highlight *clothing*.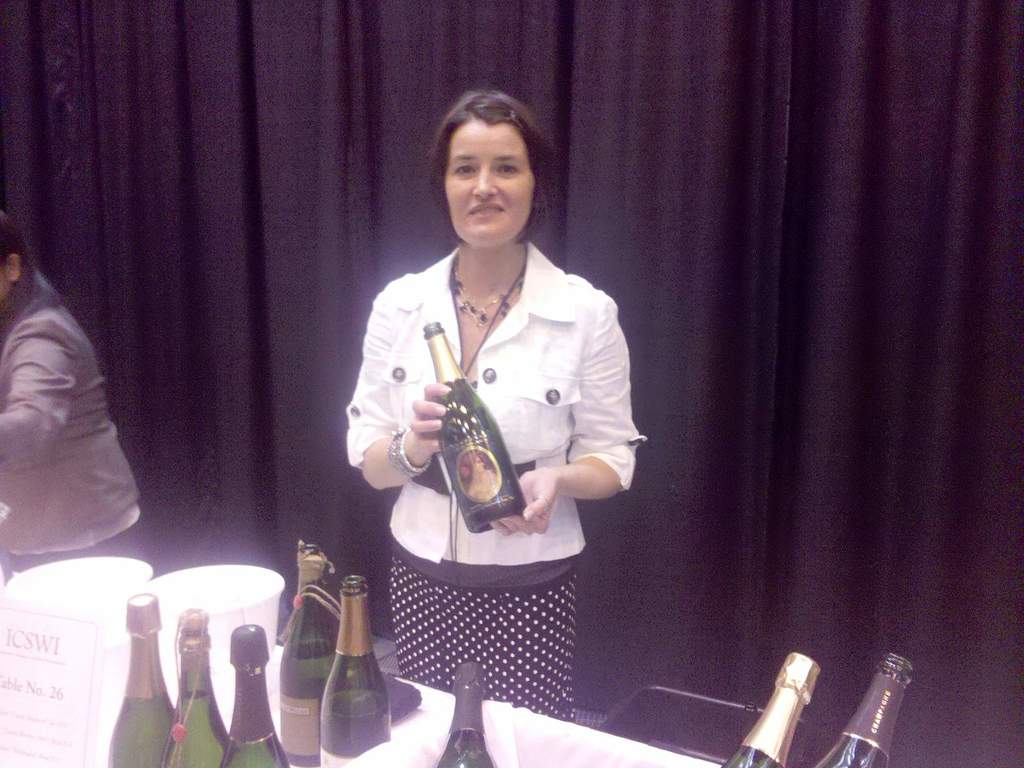
Highlighted region: [0,260,150,580].
